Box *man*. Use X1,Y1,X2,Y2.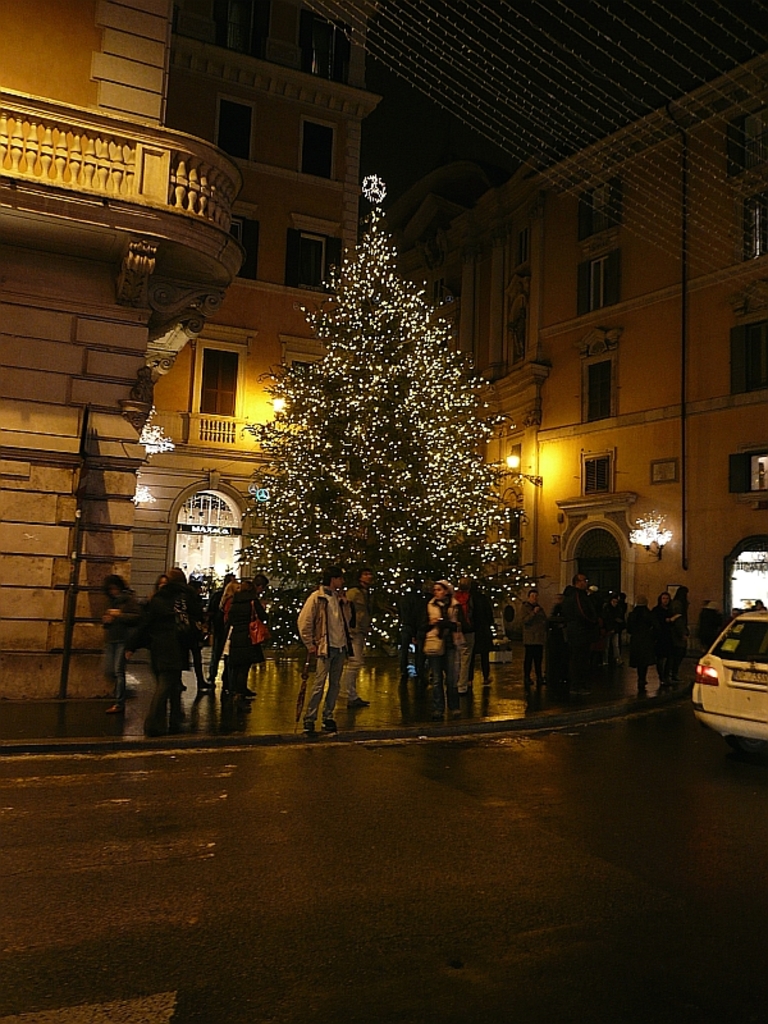
466,588,498,685.
